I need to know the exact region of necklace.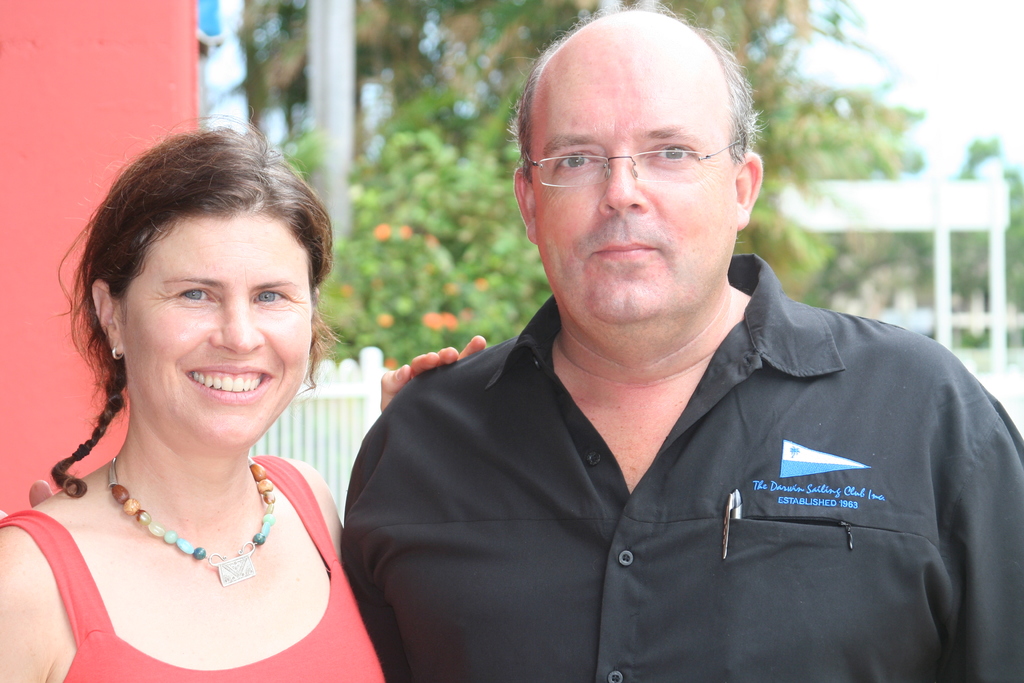
Region: bbox=(68, 445, 308, 614).
